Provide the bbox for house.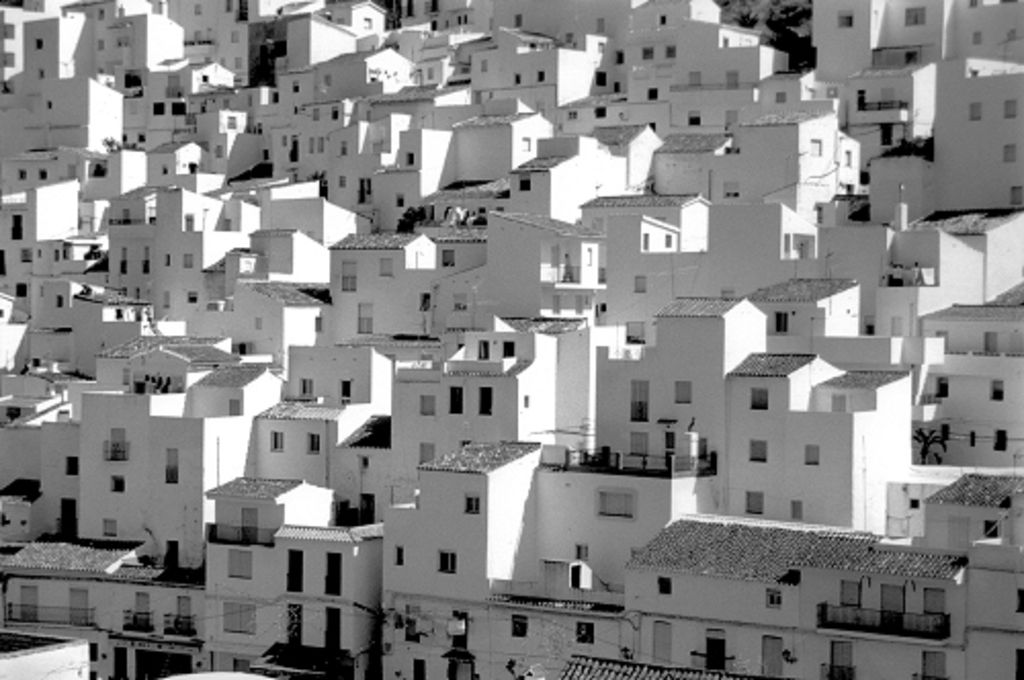
BBox(186, 70, 233, 100).
